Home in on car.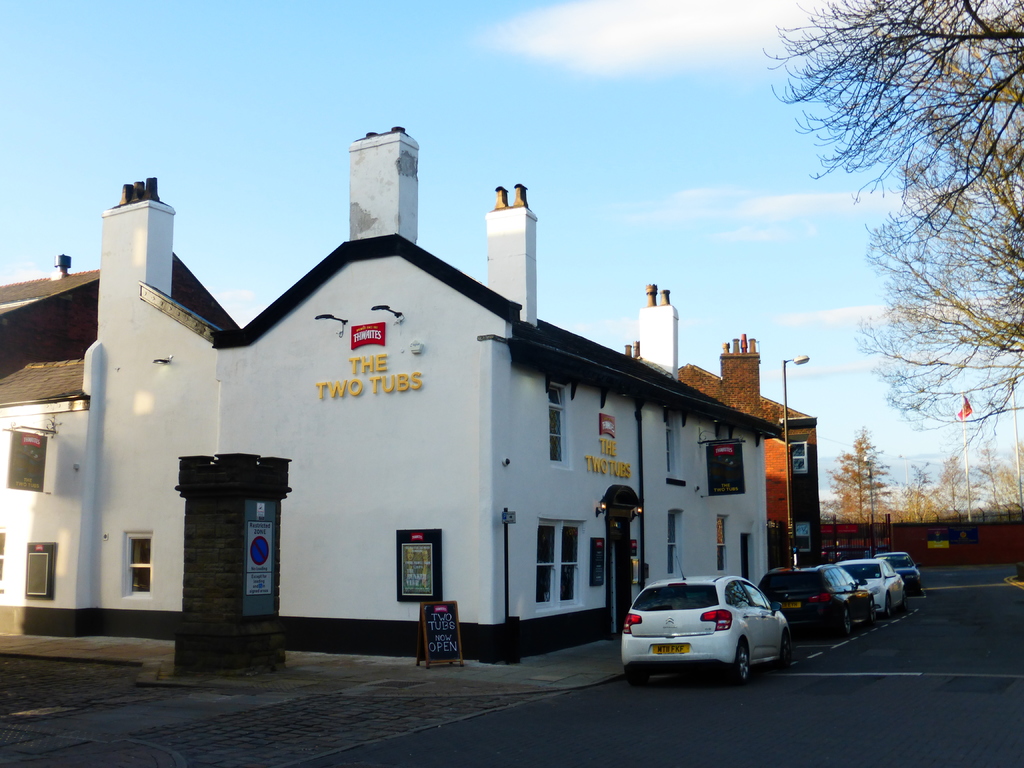
Homed in at Rect(757, 565, 870, 632).
